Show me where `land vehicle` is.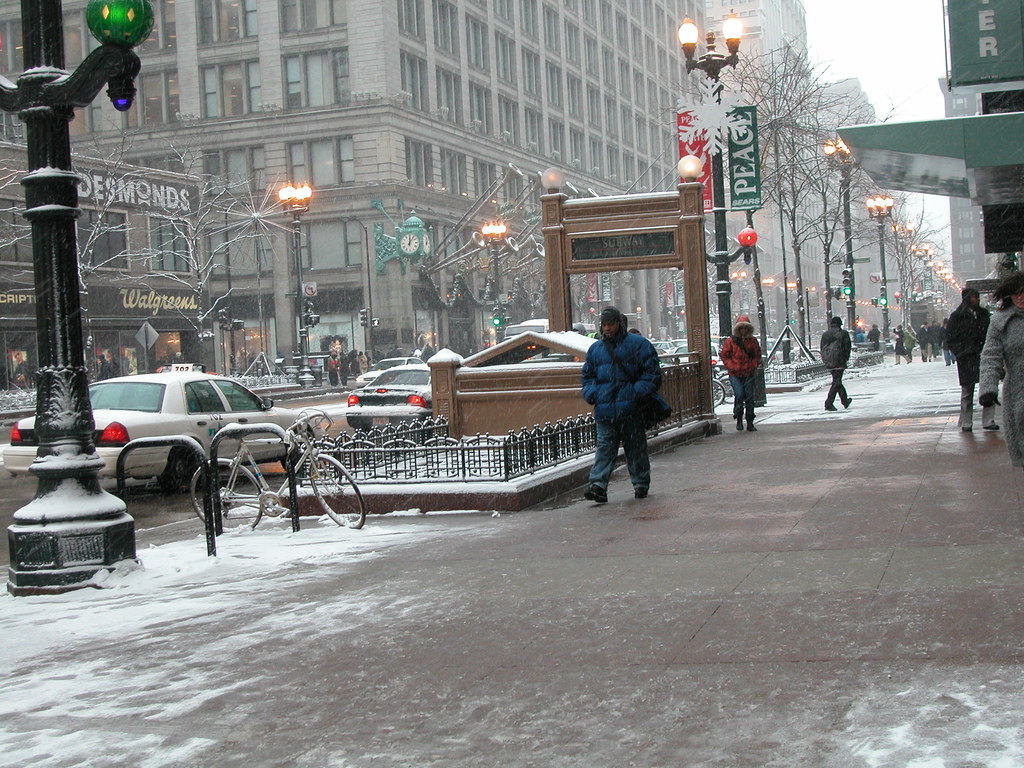
`land vehicle` is at Rect(347, 365, 432, 431).
